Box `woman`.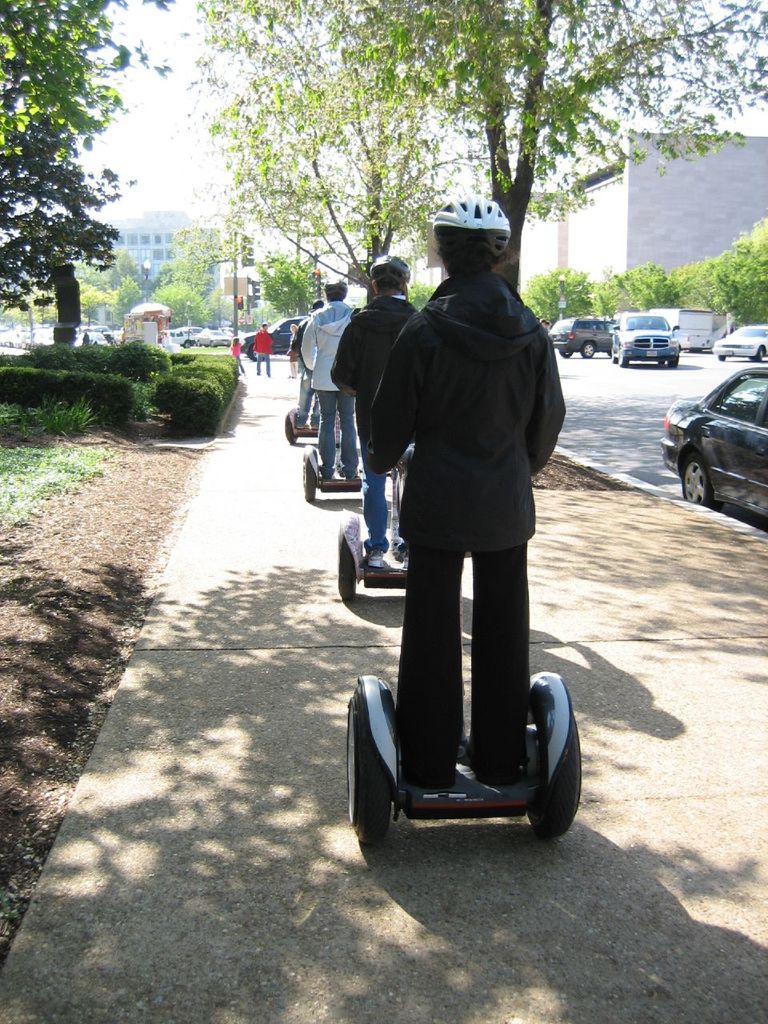
[358, 175, 575, 799].
